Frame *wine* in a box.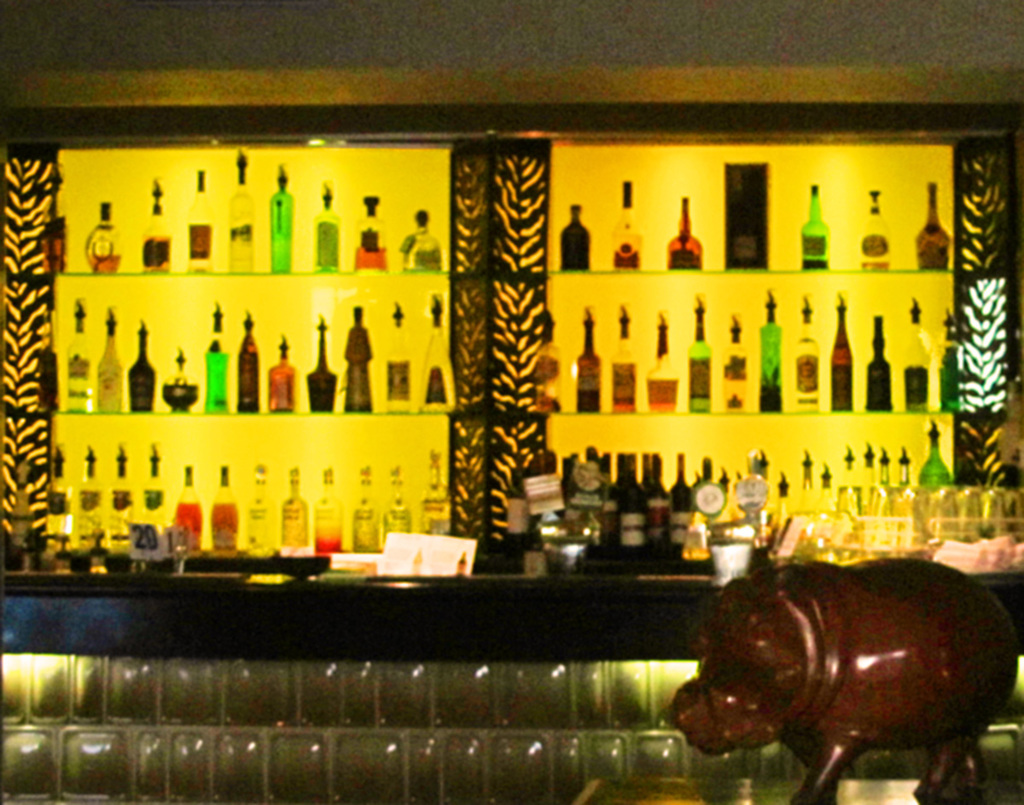
bbox=[911, 178, 957, 275].
